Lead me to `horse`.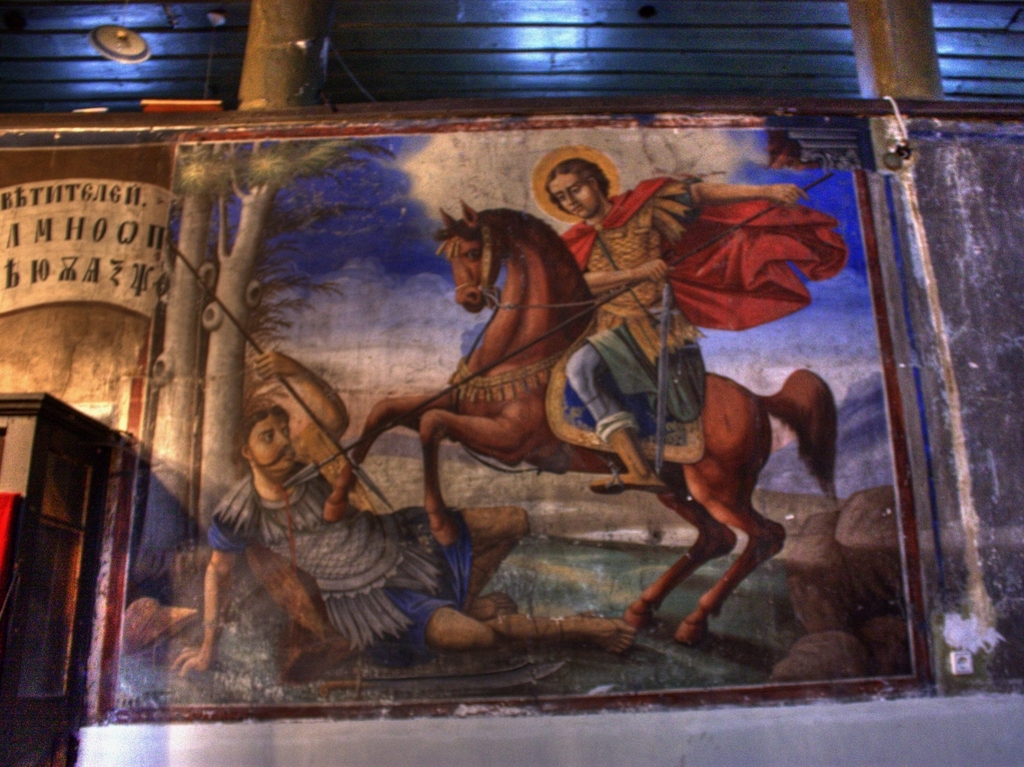
Lead to 319:191:843:650.
